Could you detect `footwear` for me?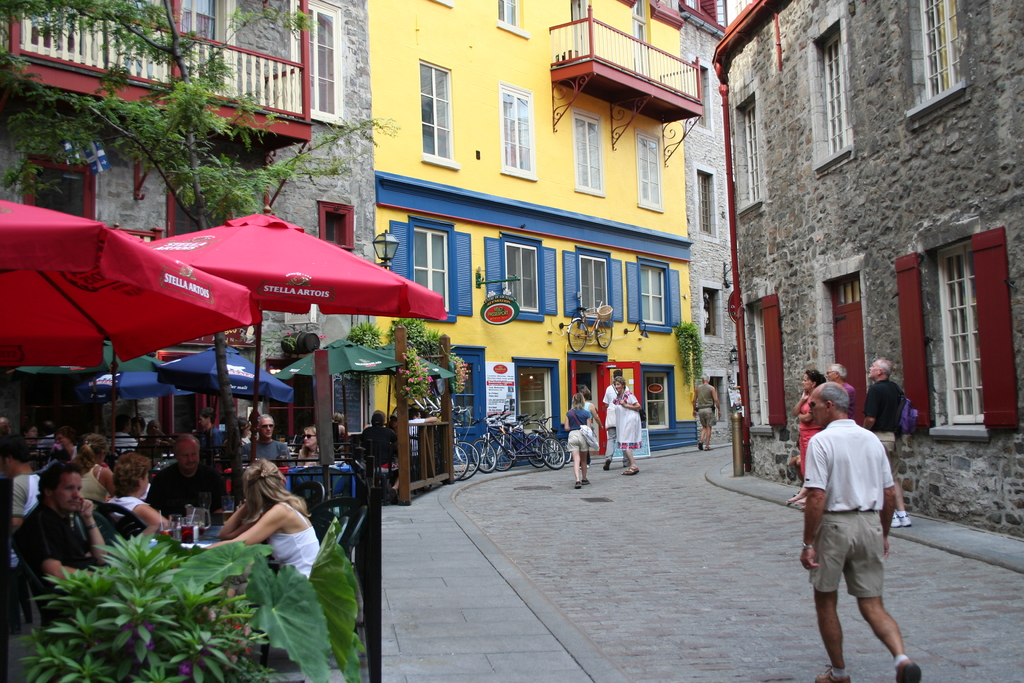
Detection result: locate(589, 465, 590, 466).
